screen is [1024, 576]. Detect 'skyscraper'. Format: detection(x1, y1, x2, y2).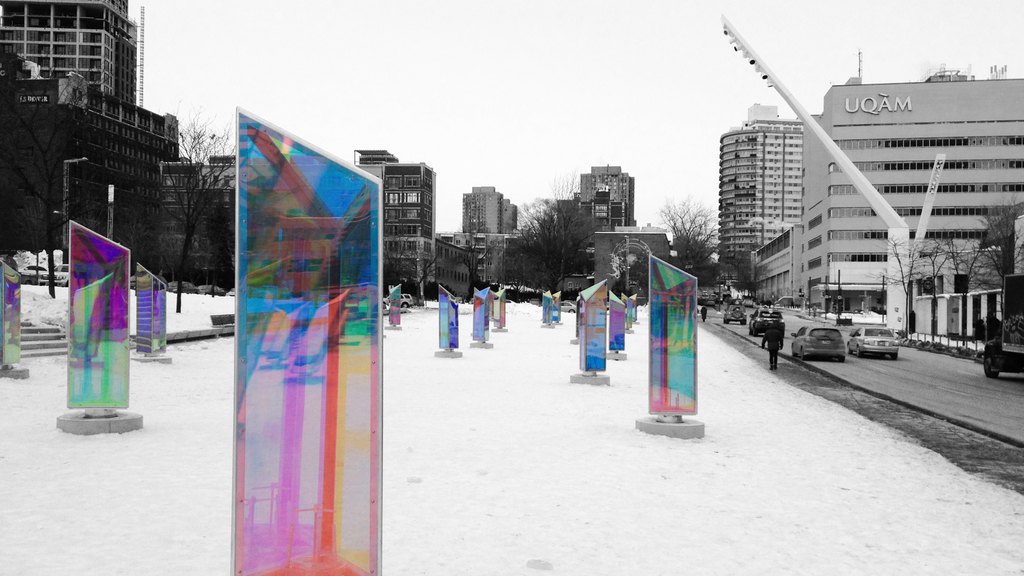
detection(579, 165, 638, 236).
